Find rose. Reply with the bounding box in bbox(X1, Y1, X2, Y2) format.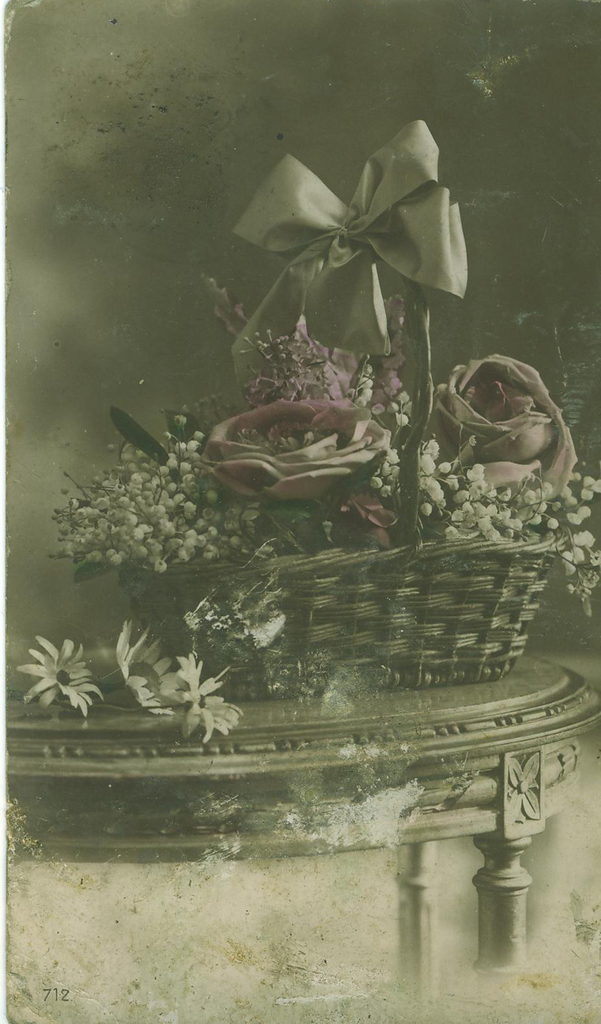
bbox(198, 392, 394, 509).
